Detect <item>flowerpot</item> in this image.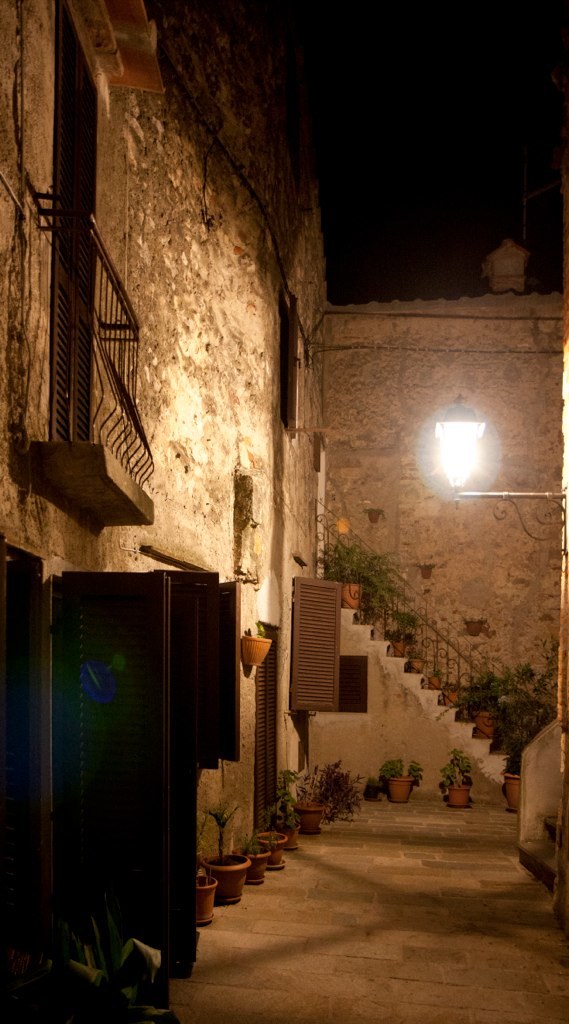
Detection: 278/815/298/852.
